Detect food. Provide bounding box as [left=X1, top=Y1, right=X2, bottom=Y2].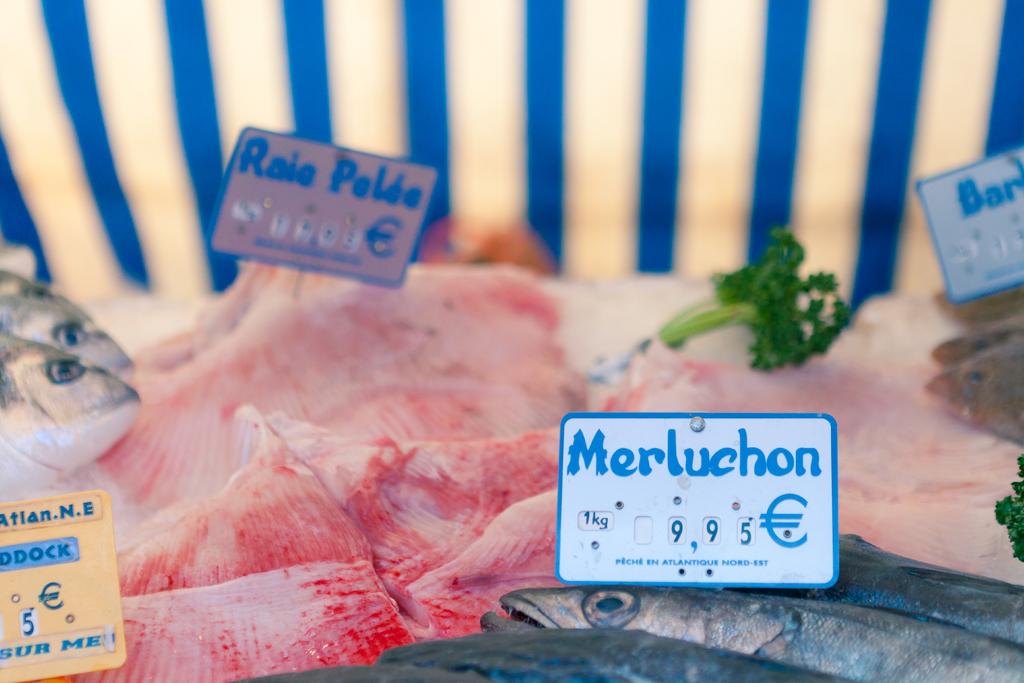
[left=598, top=222, right=1023, bottom=588].
